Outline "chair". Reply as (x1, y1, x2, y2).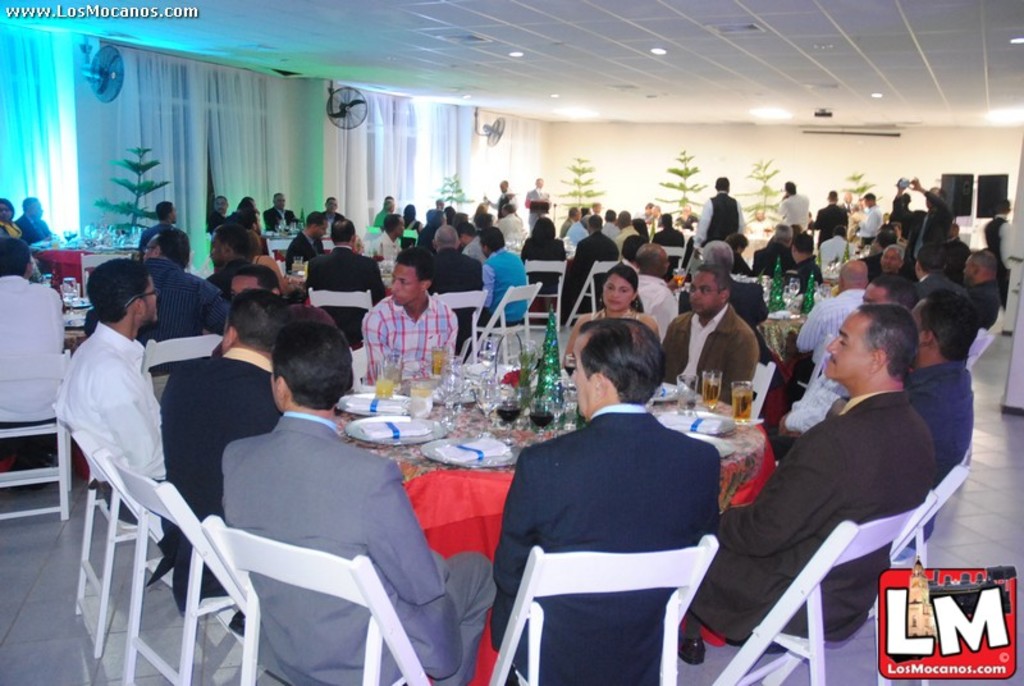
(892, 443, 973, 685).
